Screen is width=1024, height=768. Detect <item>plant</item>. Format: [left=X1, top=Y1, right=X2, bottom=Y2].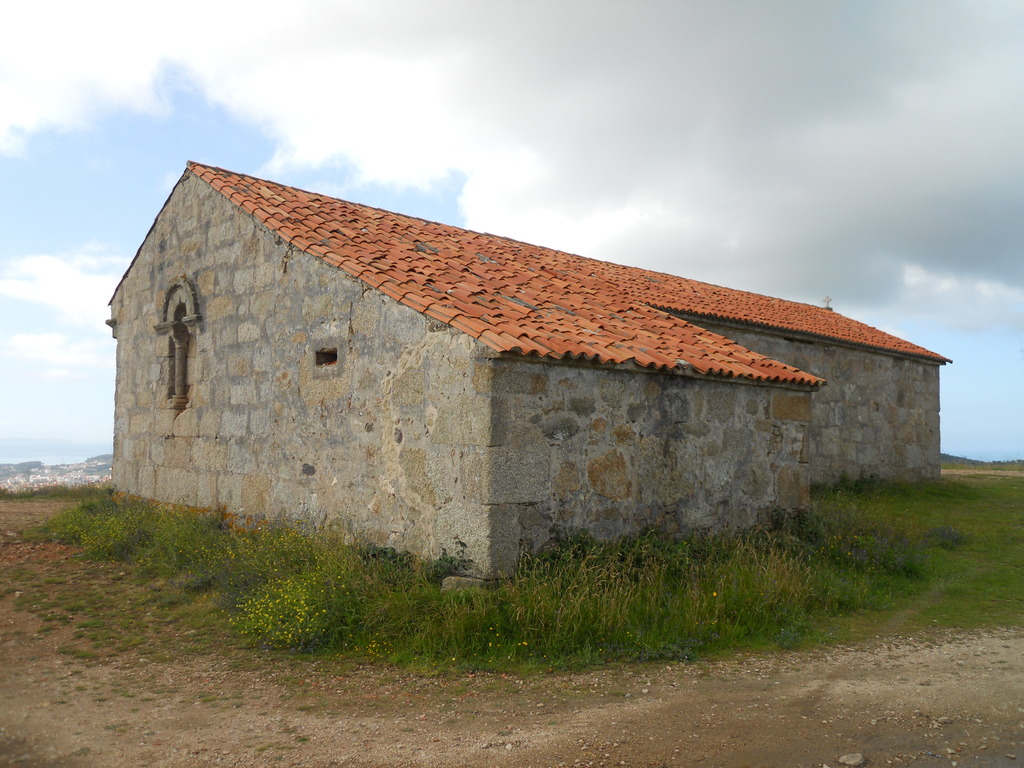
[left=149, top=685, right=177, bottom=700].
